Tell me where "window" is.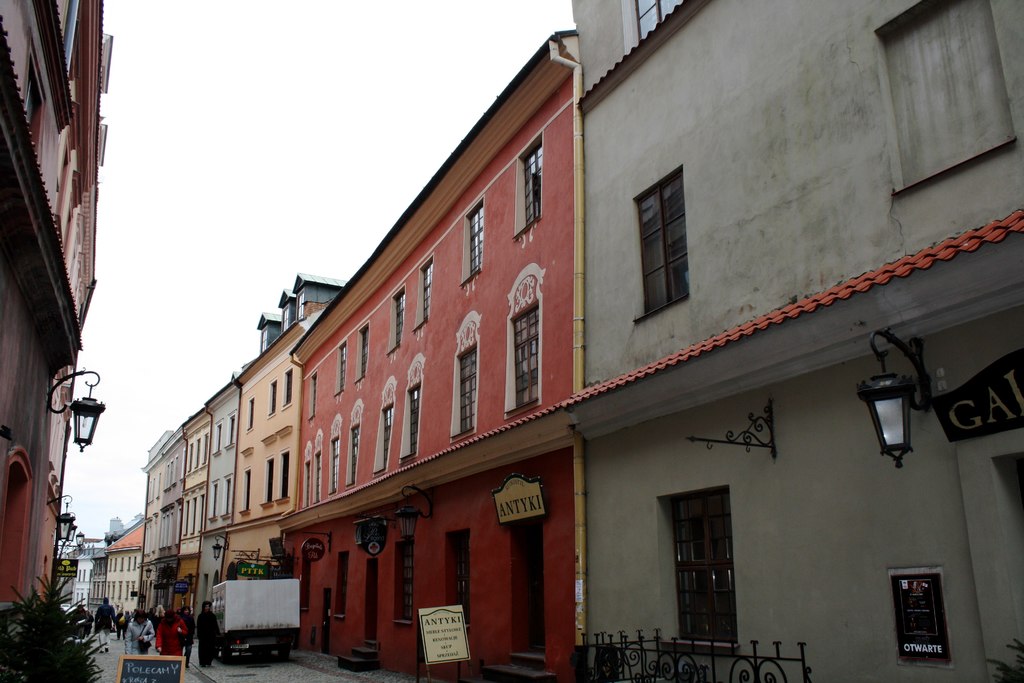
"window" is at l=333, t=554, r=348, b=616.
